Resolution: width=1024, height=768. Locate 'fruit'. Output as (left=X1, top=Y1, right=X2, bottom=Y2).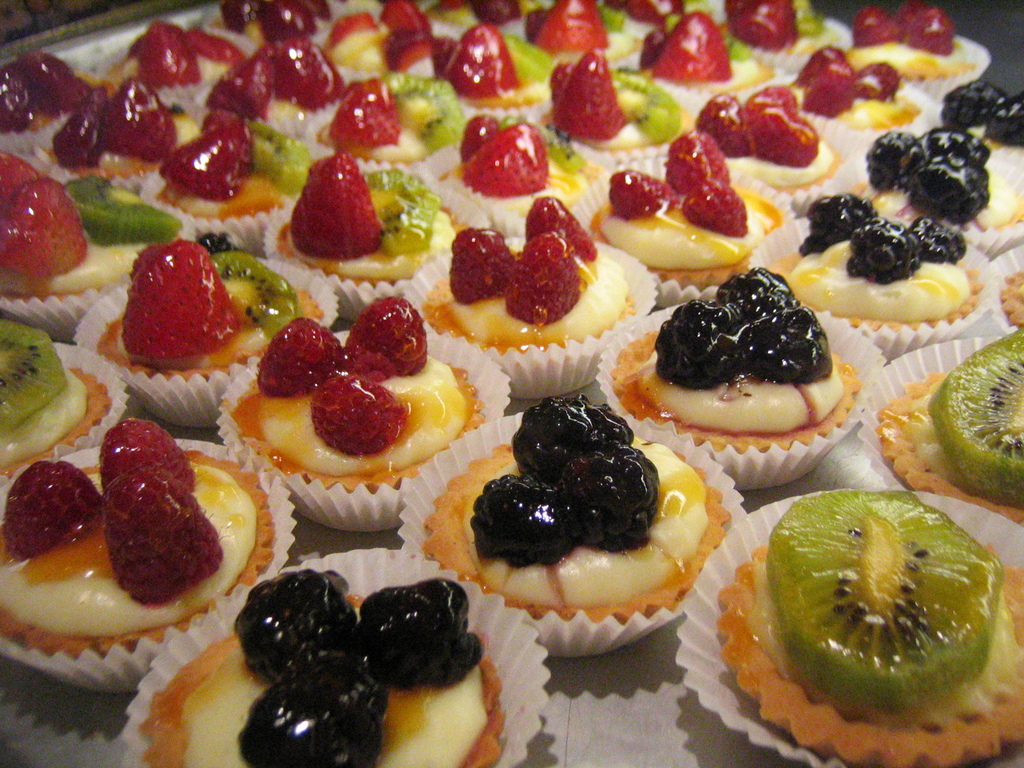
(left=908, top=156, right=990, bottom=220).
